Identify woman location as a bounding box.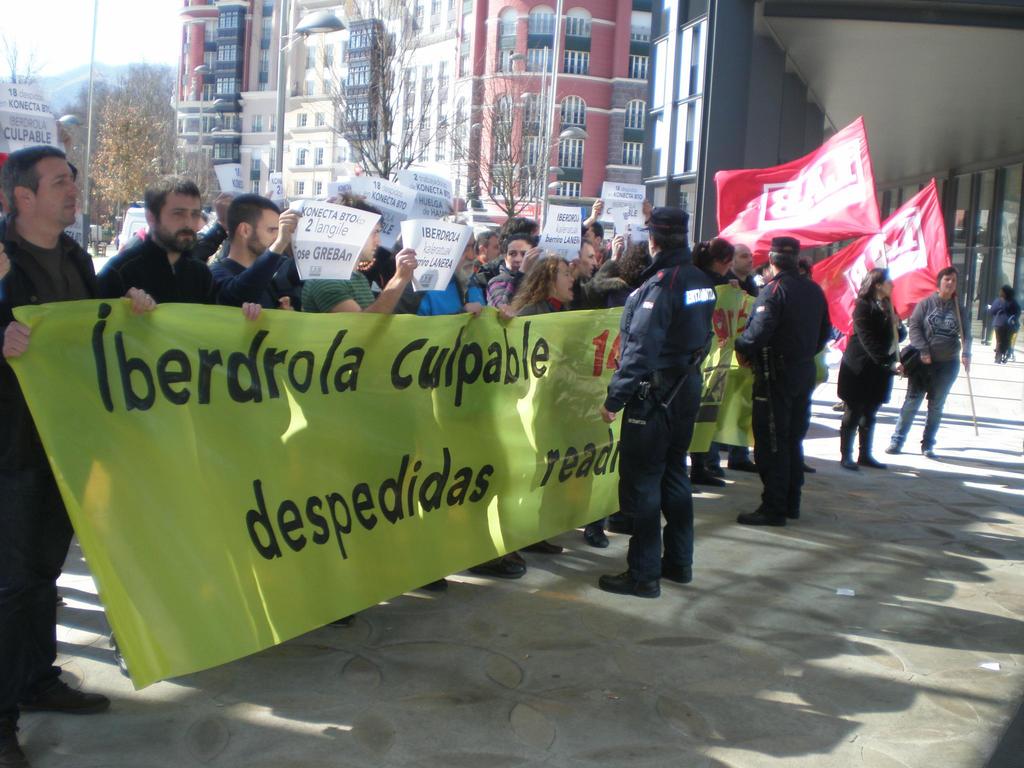
x1=485, y1=233, x2=584, y2=311.
